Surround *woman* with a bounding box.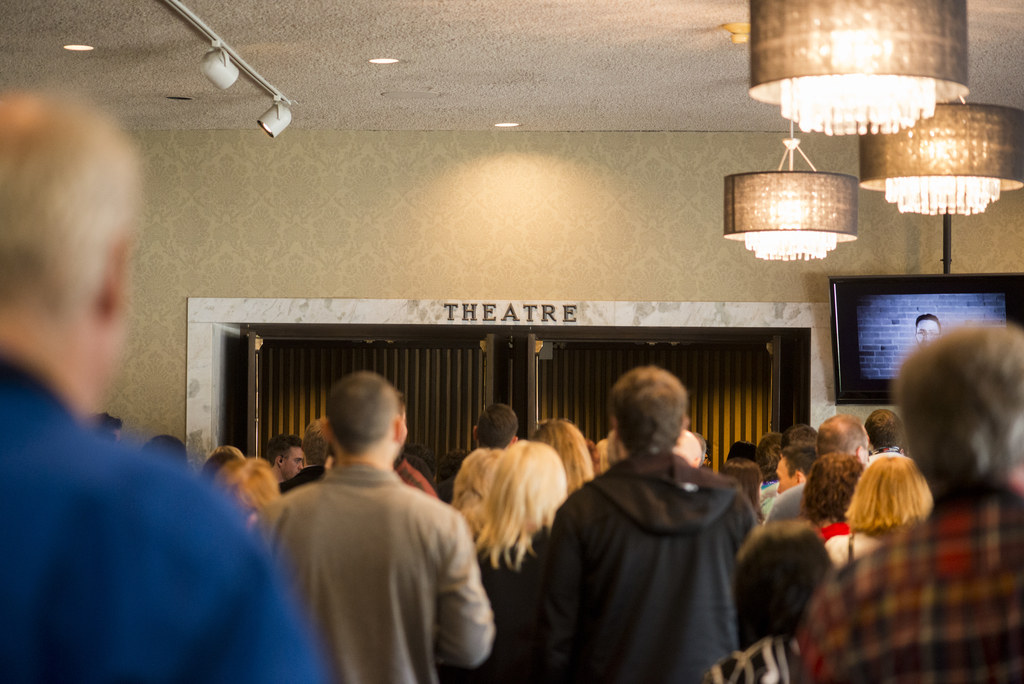
(532,417,592,493).
